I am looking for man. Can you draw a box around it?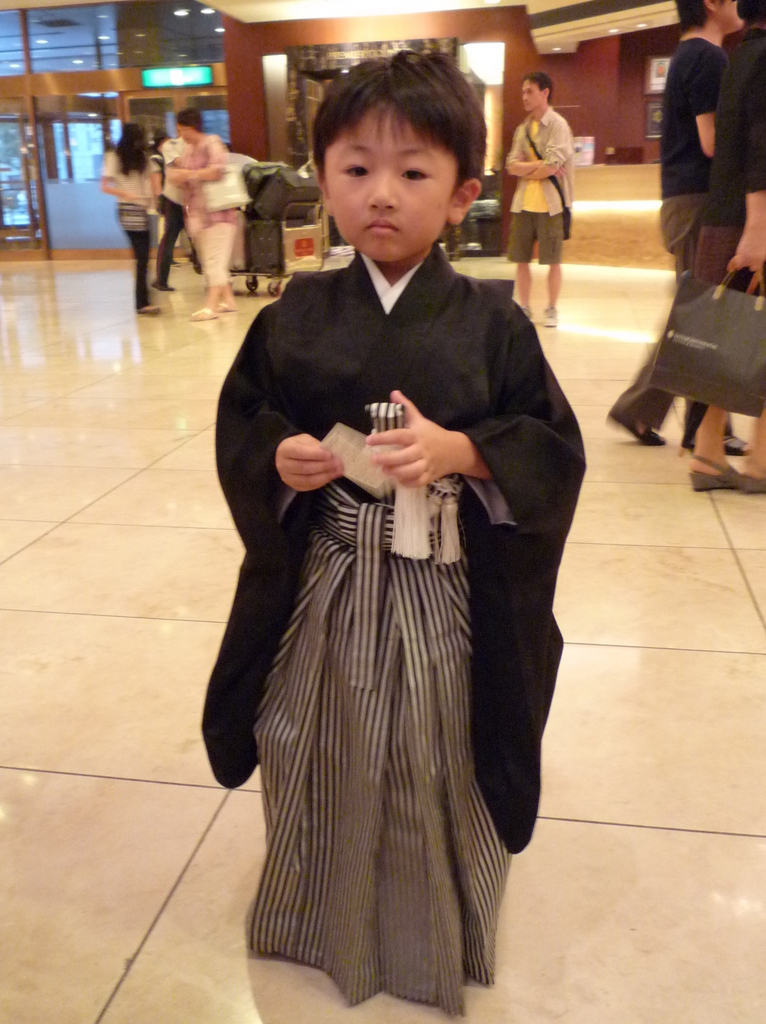
Sure, the bounding box is bbox=(500, 74, 572, 329).
